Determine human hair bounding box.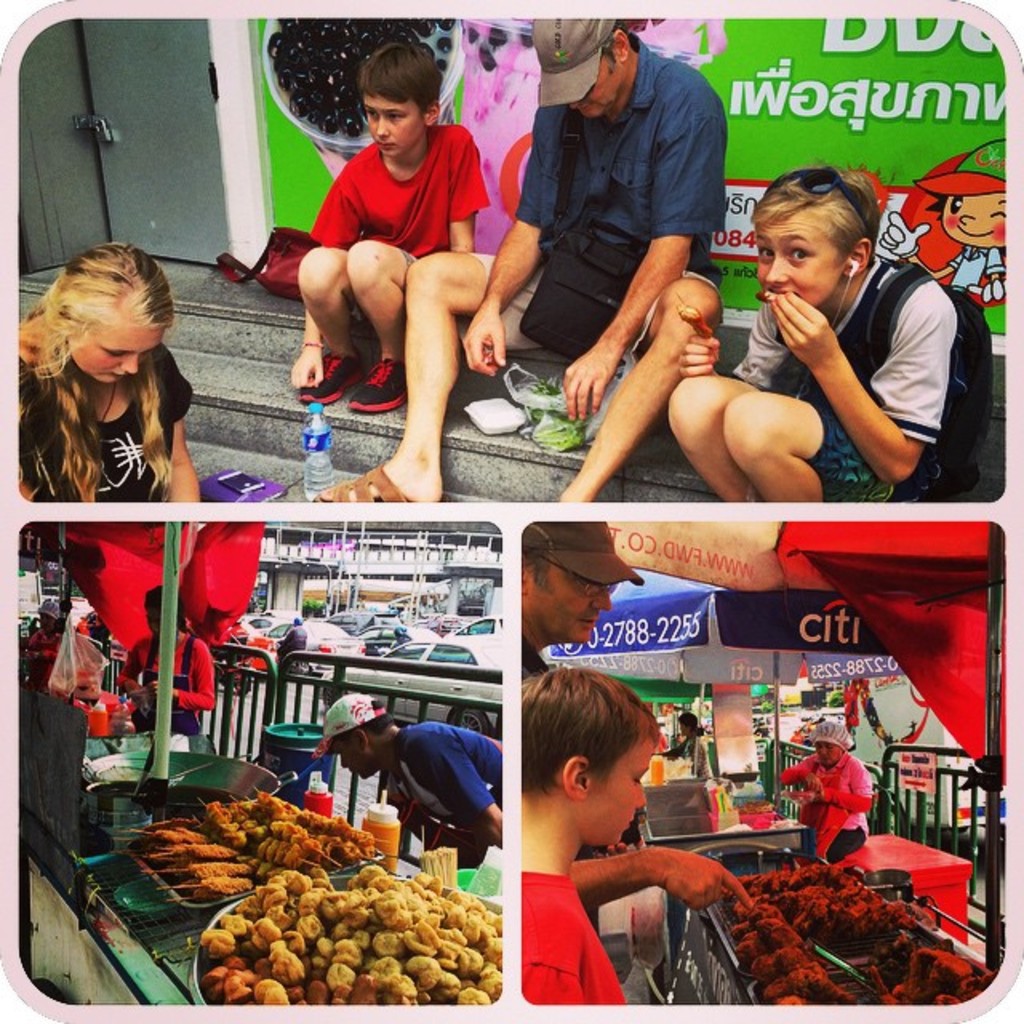
Determined: 750/155/883/270.
